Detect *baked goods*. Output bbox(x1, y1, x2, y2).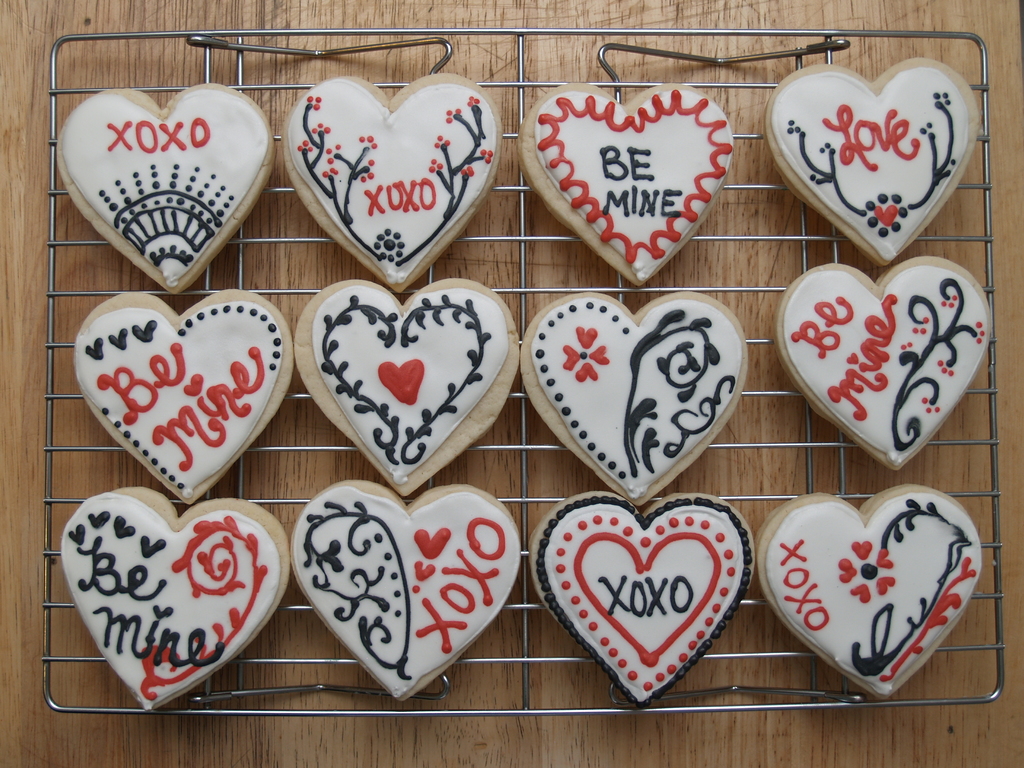
bbox(527, 490, 756, 708).
